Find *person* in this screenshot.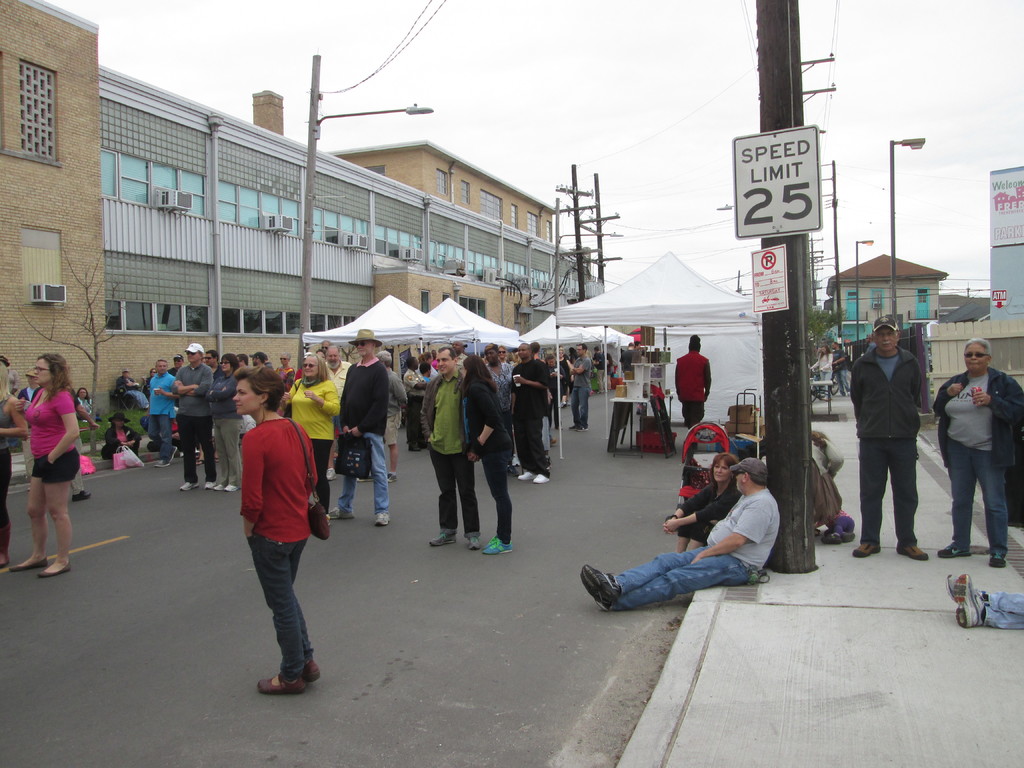
The bounding box for *person* is pyautogui.locateOnScreen(419, 344, 473, 549).
